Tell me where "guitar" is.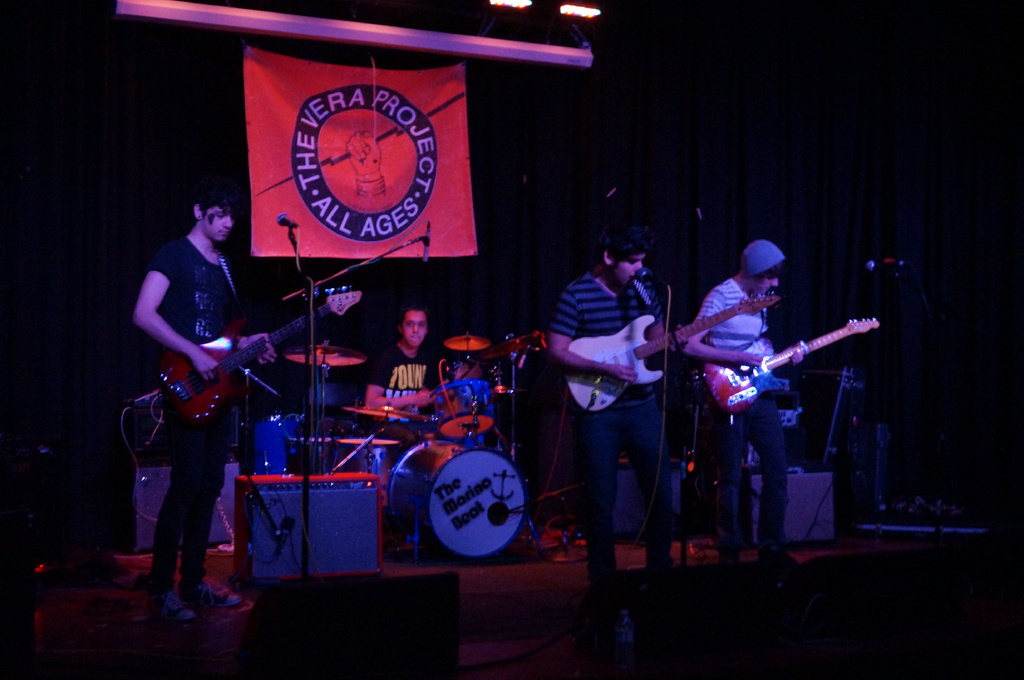
"guitar" is at left=556, top=285, right=789, bottom=406.
